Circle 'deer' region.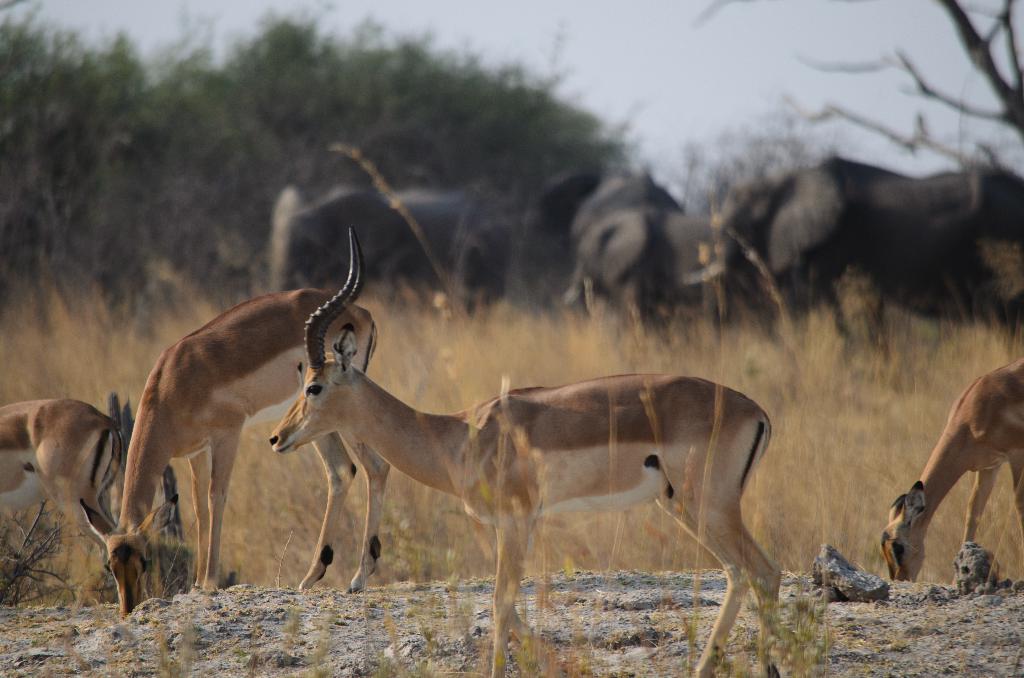
Region: select_region(268, 221, 785, 677).
